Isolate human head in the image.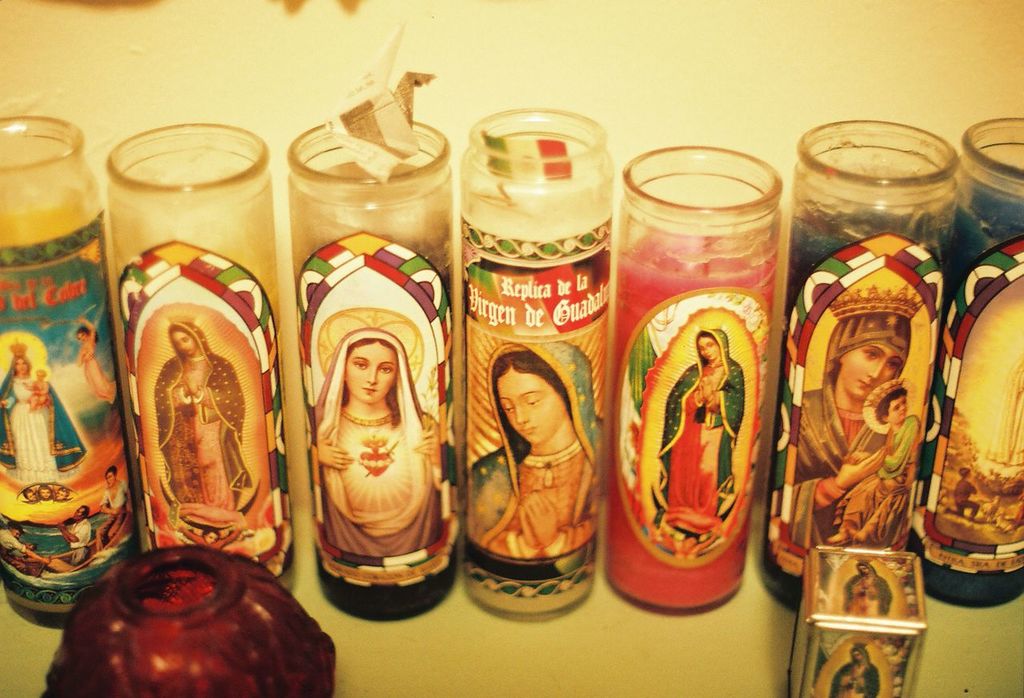
Isolated region: <box>8,523,22,539</box>.
